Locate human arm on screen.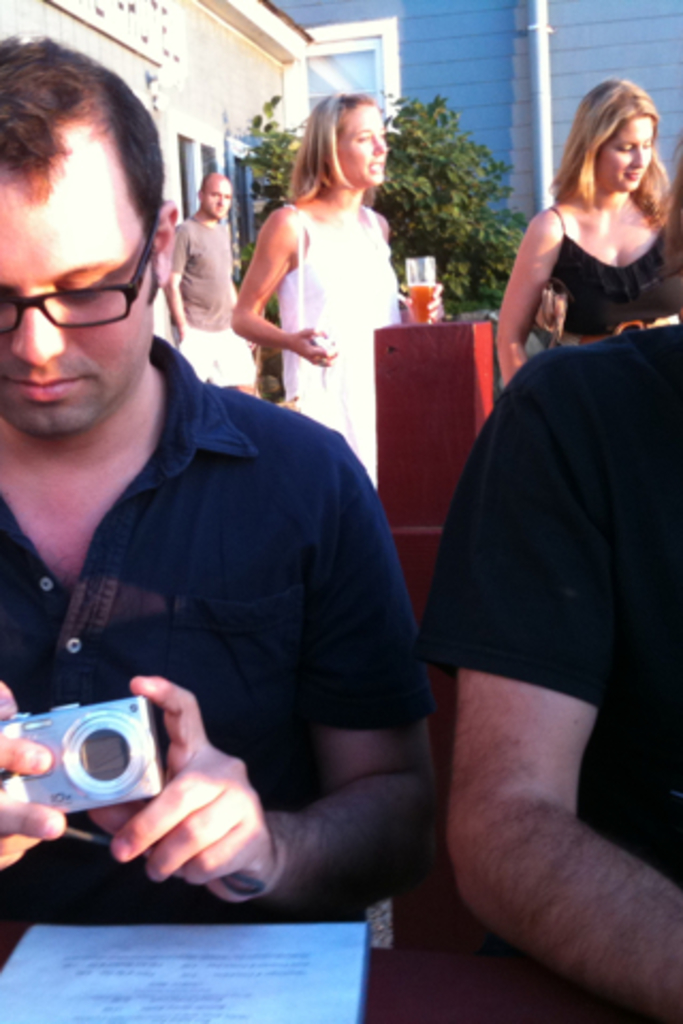
On screen at box(406, 580, 662, 1009).
